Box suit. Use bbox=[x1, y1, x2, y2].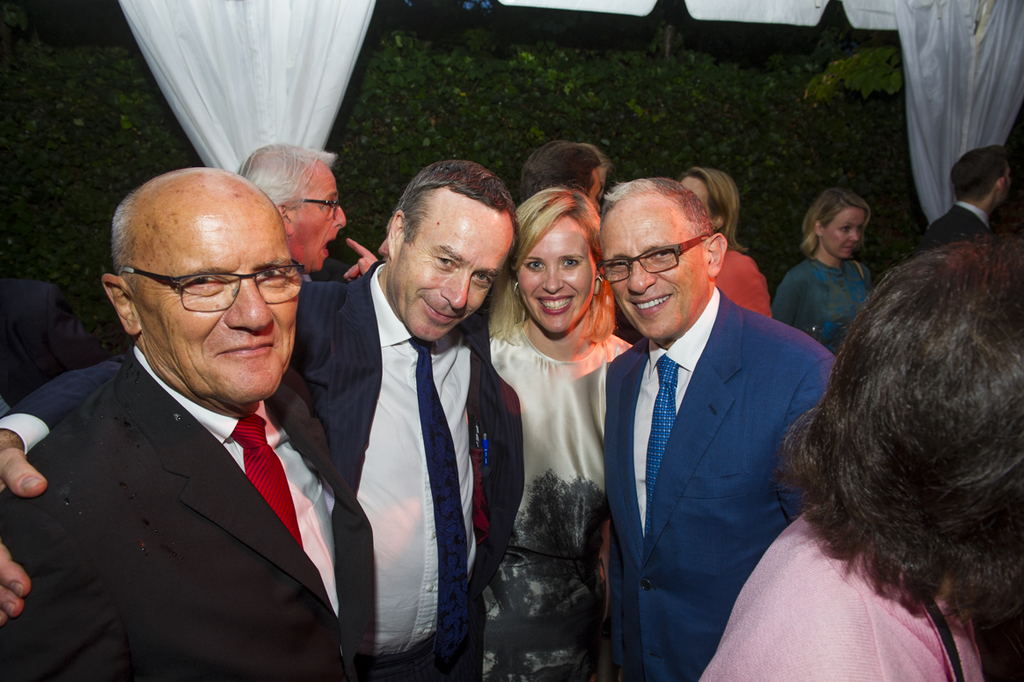
bbox=[917, 197, 1001, 253].
